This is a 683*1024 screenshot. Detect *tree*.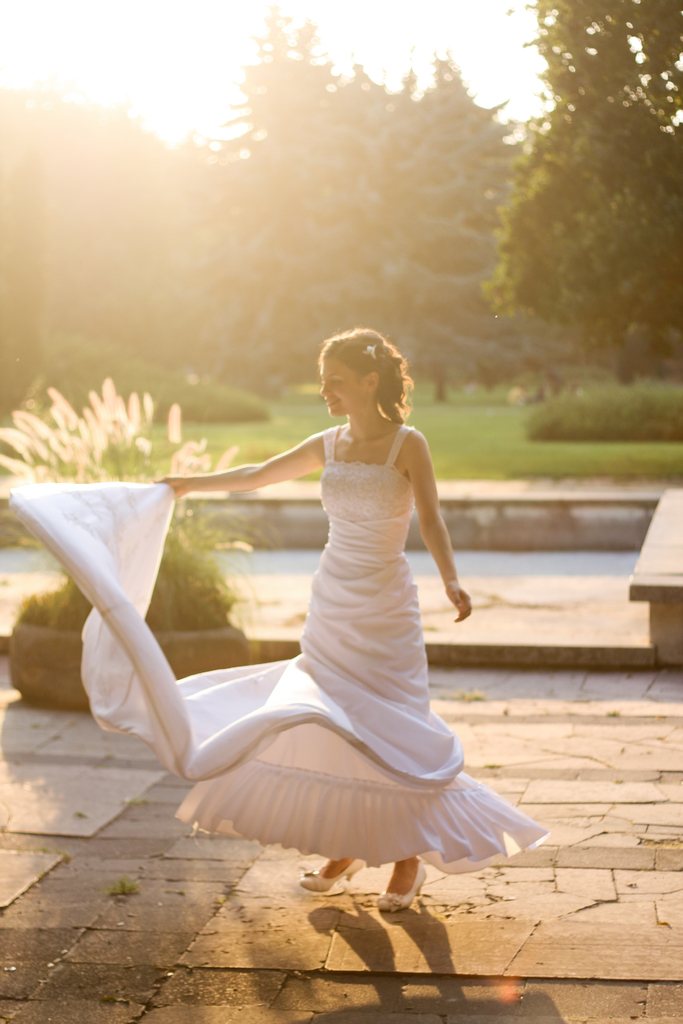
pyautogui.locateOnScreen(211, 10, 389, 385).
